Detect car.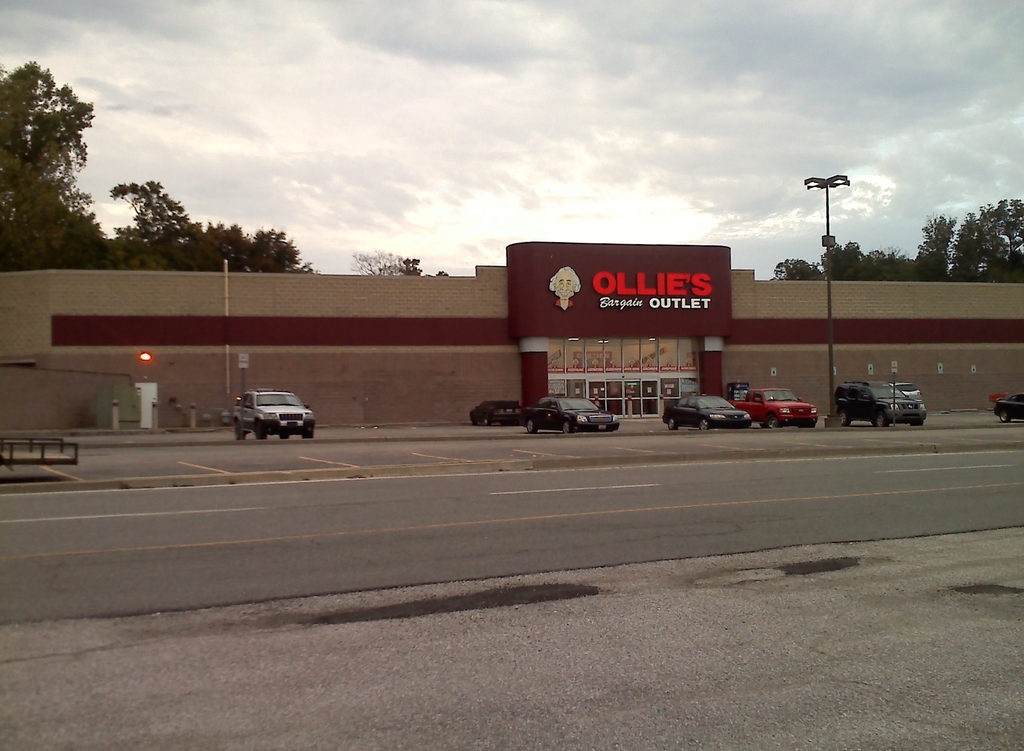
Detected at select_region(990, 394, 1023, 425).
